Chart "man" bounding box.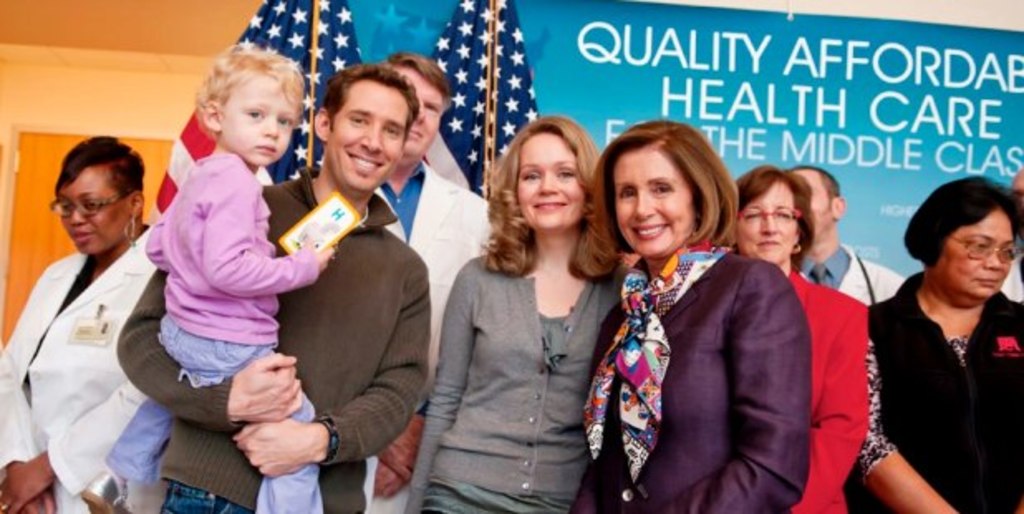
Charted: 376, 51, 490, 512.
